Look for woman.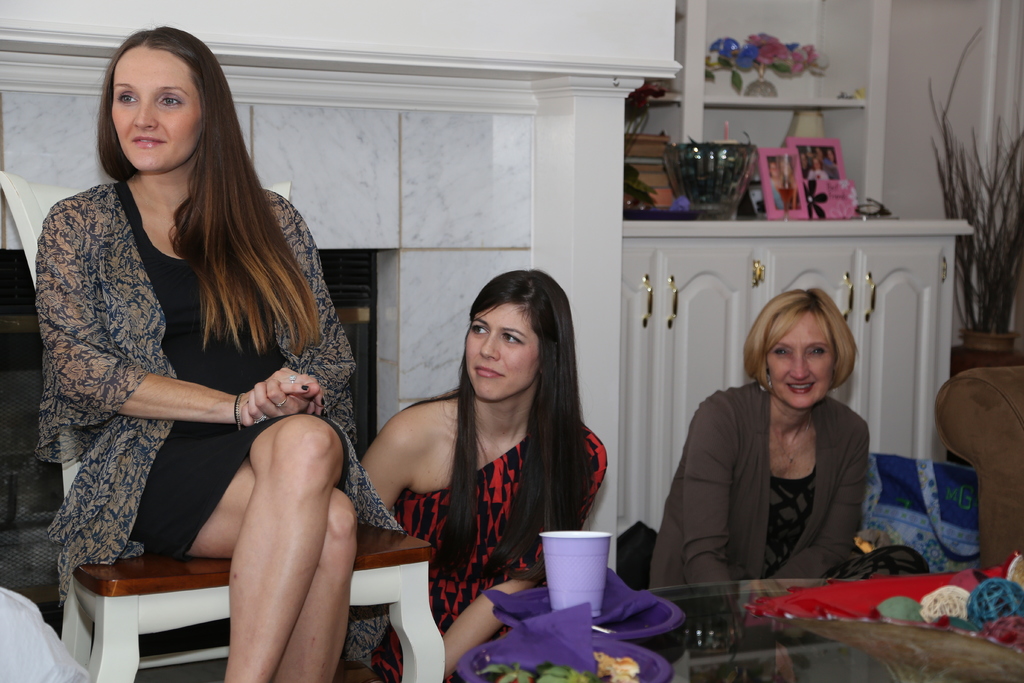
Found: (768, 165, 793, 205).
